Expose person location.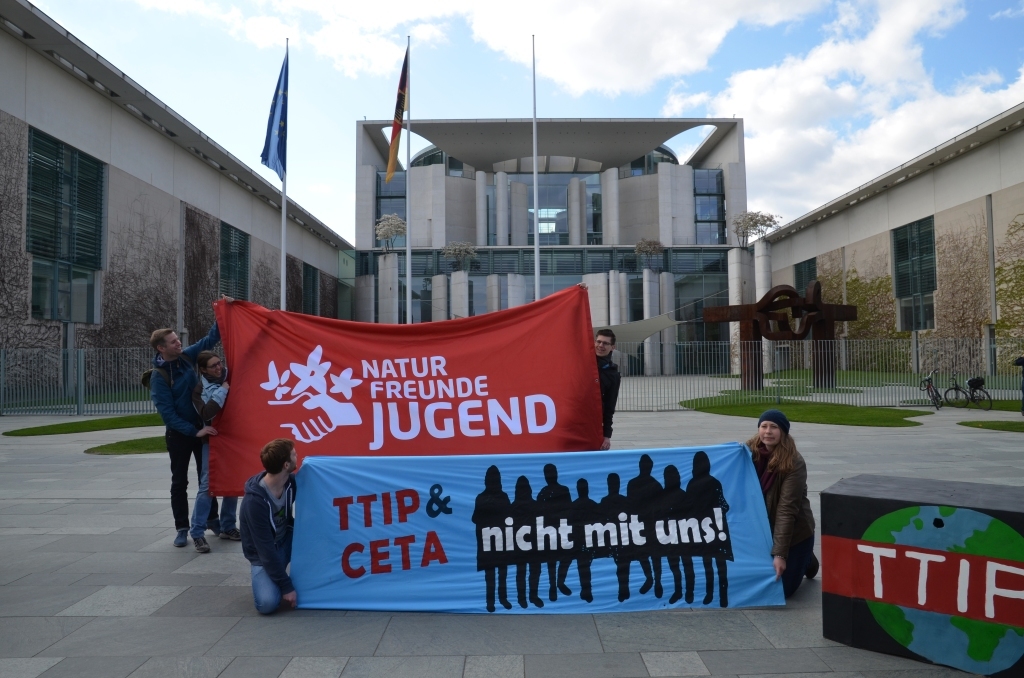
Exposed at locate(233, 434, 301, 616).
